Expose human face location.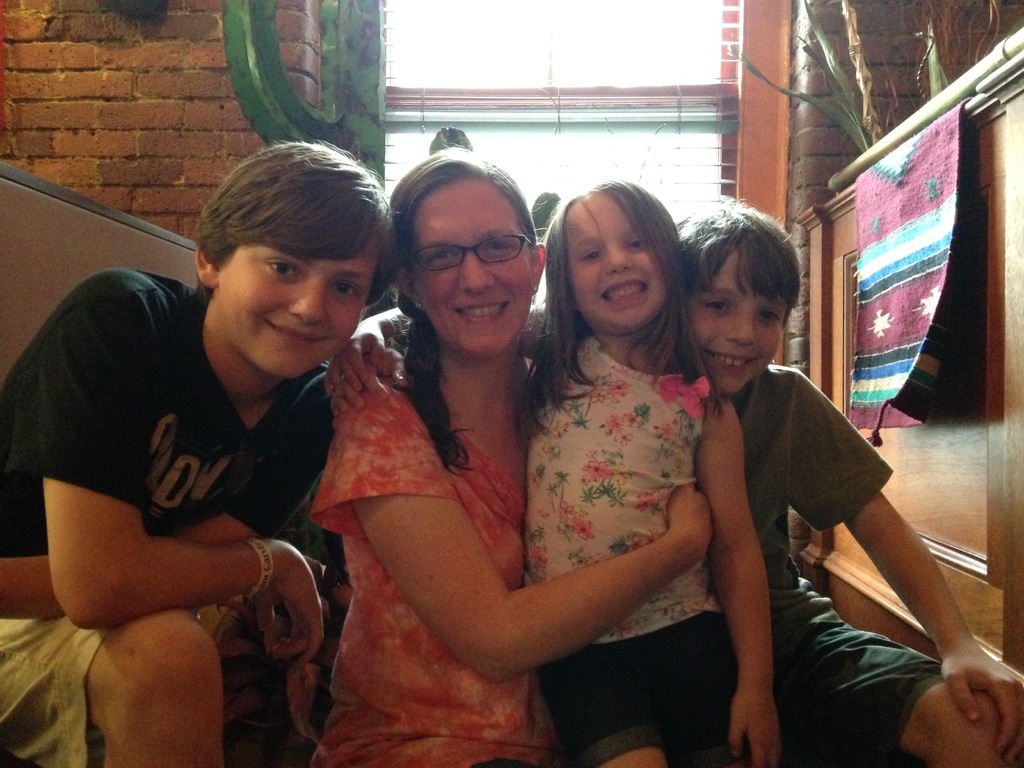
Exposed at 564, 189, 664, 327.
